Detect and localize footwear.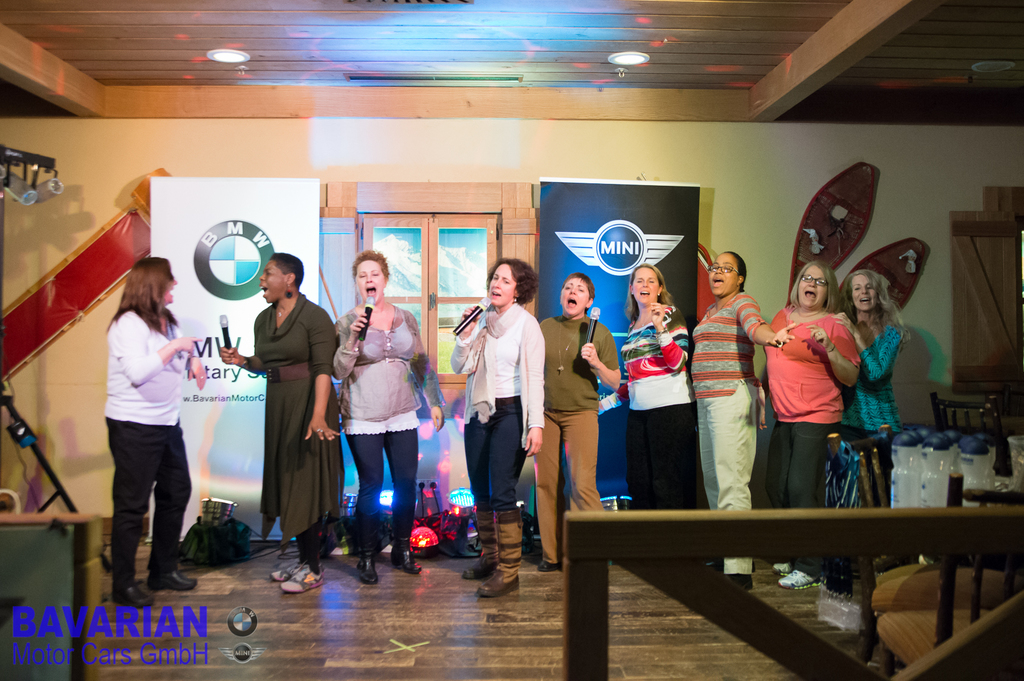
Localized at bbox=[356, 552, 379, 588].
